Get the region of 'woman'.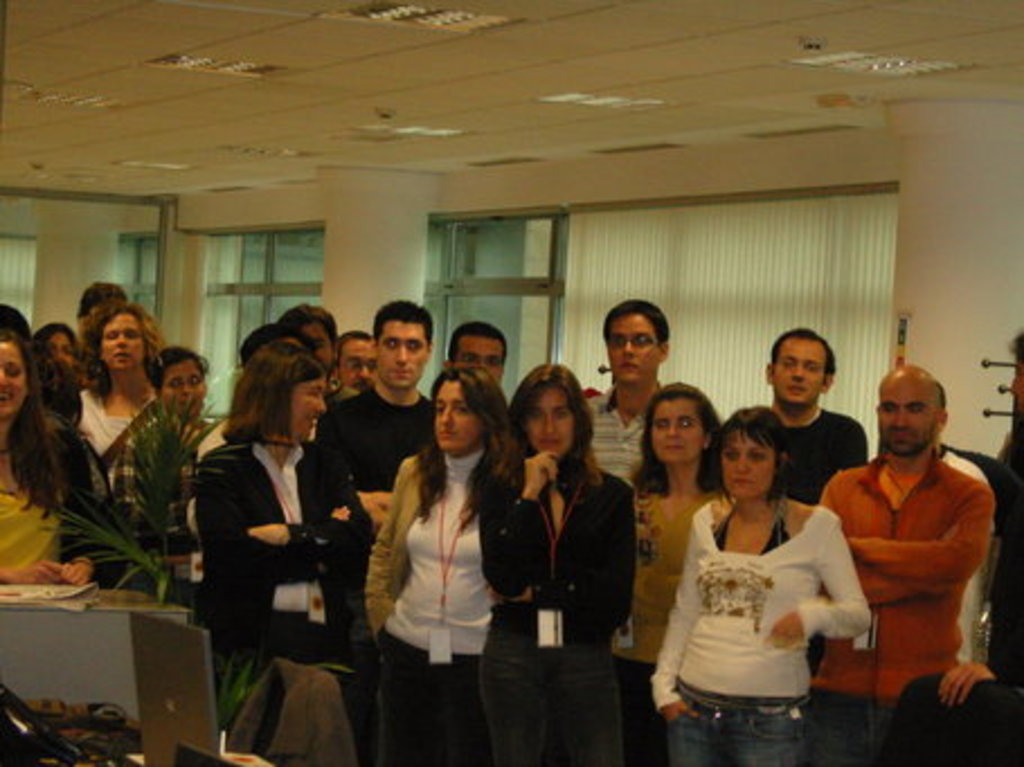
rect(646, 409, 864, 747).
